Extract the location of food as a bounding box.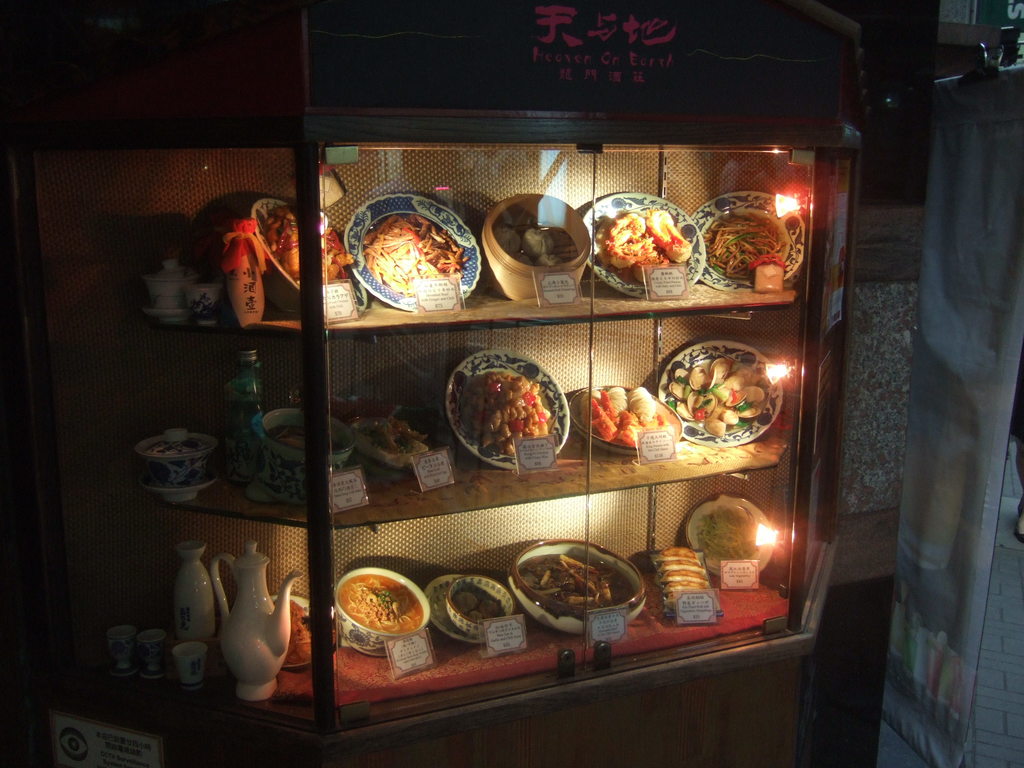
(left=277, top=596, right=338, bottom=663).
